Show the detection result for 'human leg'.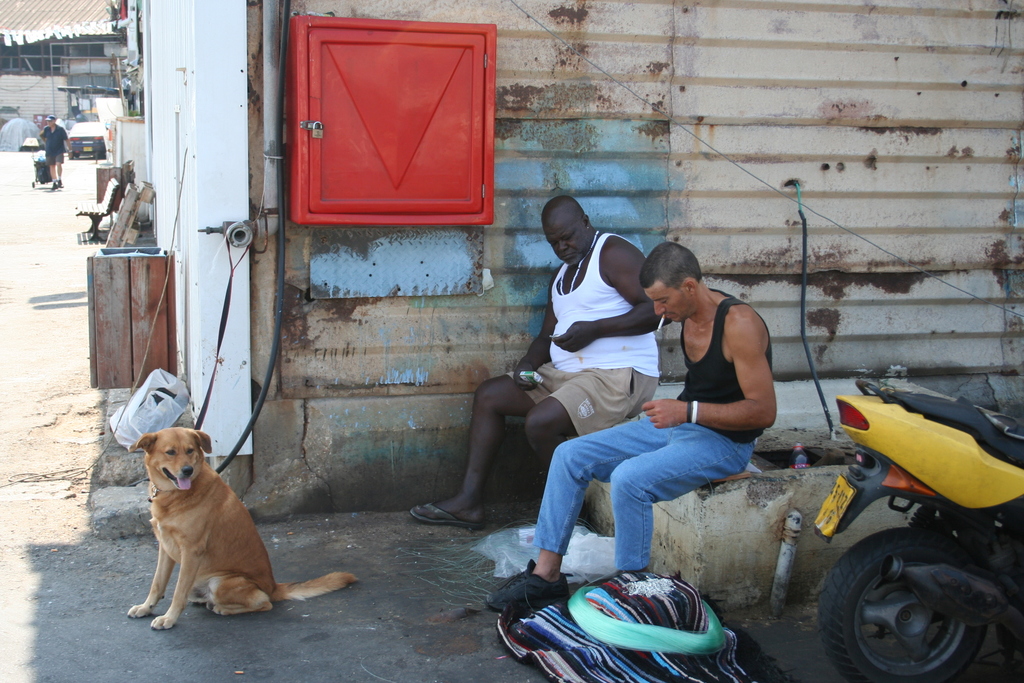
bbox(483, 411, 672, 612).
